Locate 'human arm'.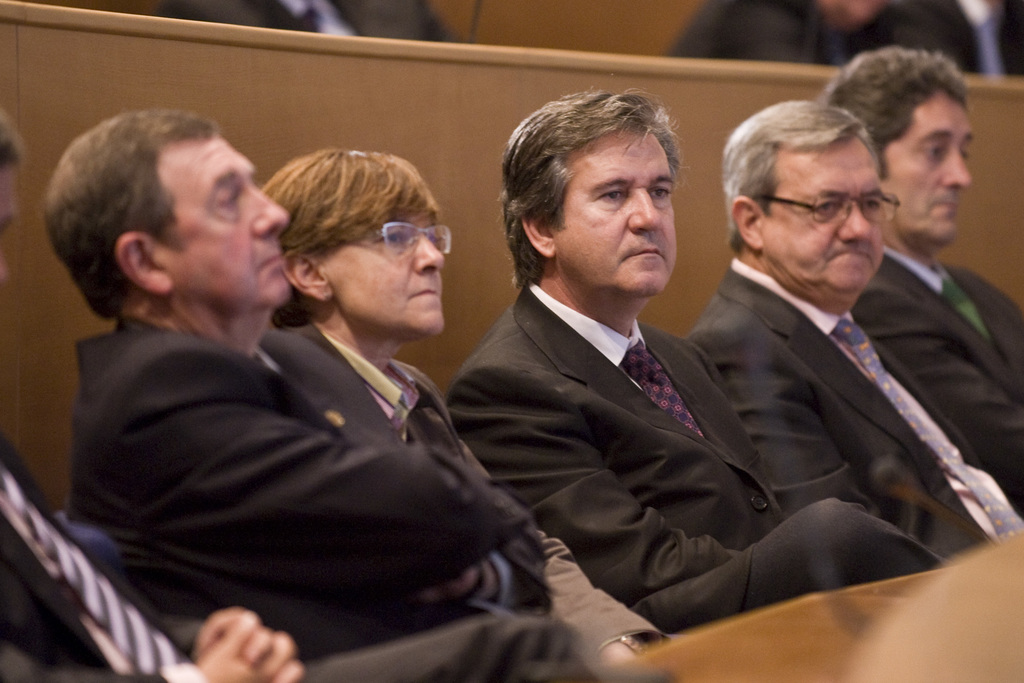
Bounding box: rect(0, 605, 305, 682).
